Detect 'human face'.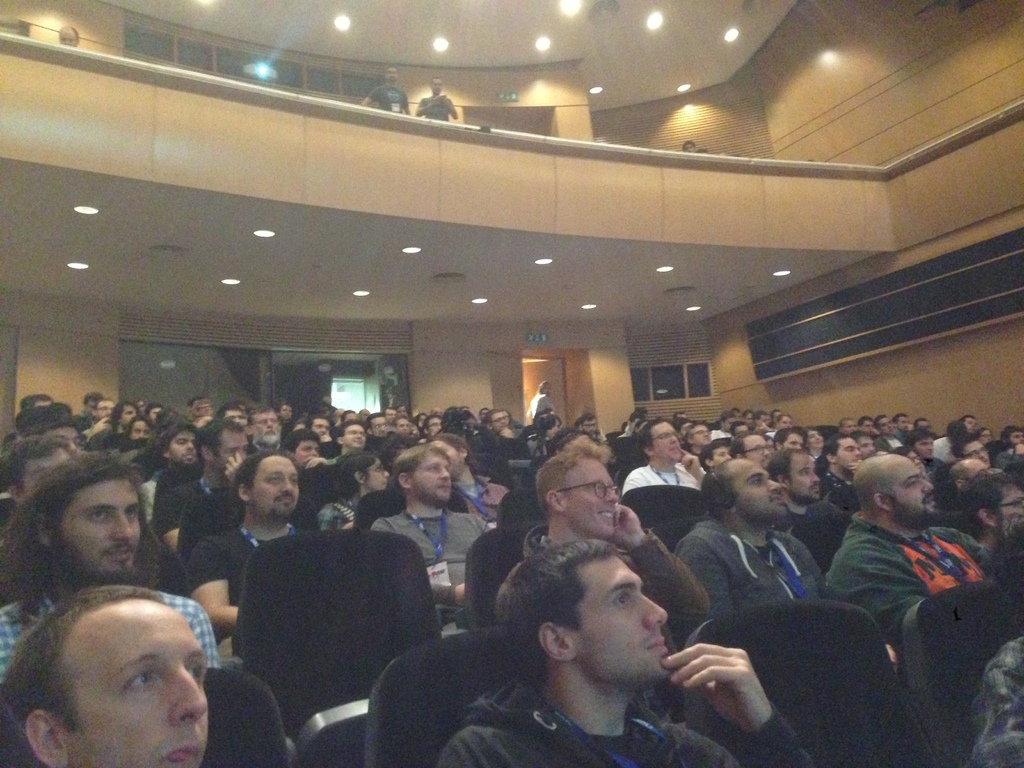
Detected at bbox=(963, 436, 989, 467).
